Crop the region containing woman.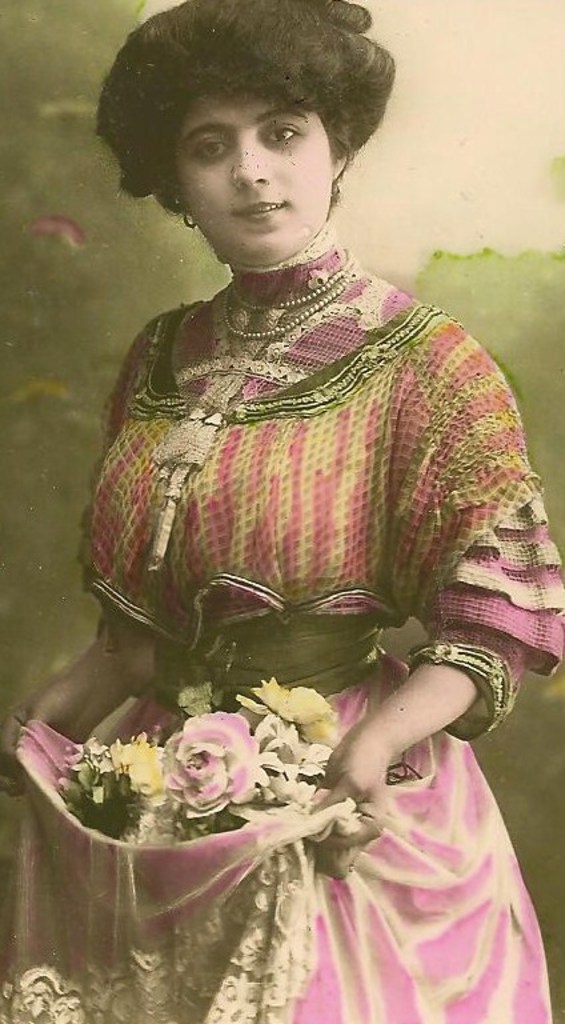
Crop region: {"x1": 61, "y1": 69, "x2": 537, "y2": 984}.
